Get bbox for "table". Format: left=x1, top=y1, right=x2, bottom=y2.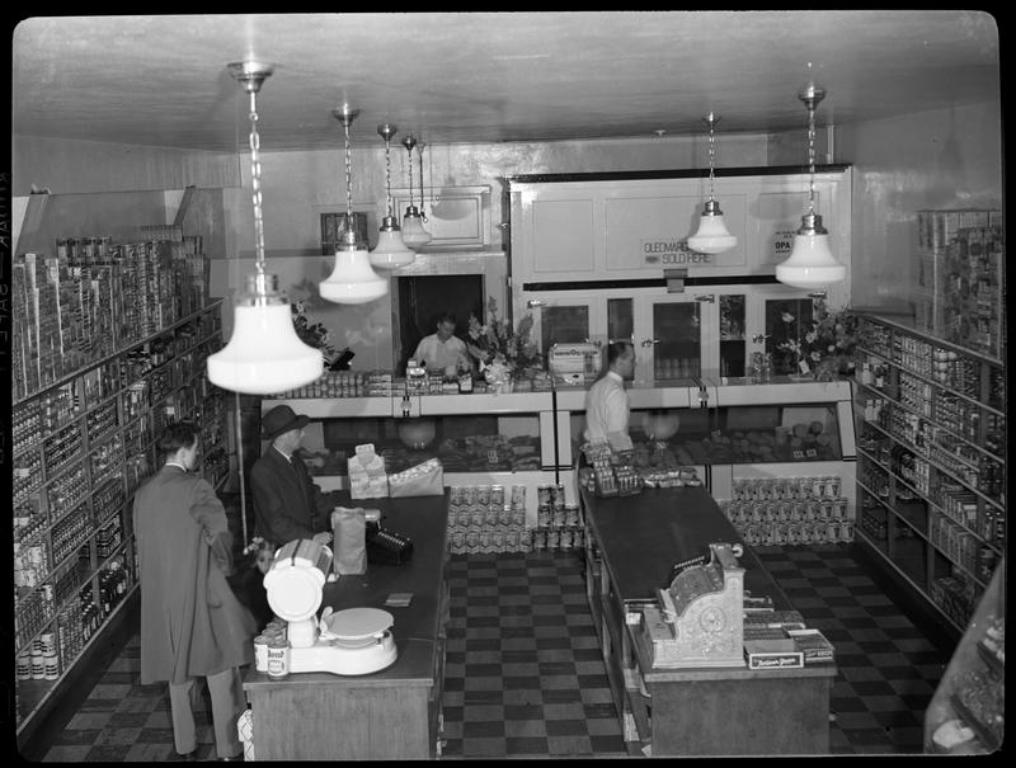
left=564, top=430, right=906, bottom=767.
